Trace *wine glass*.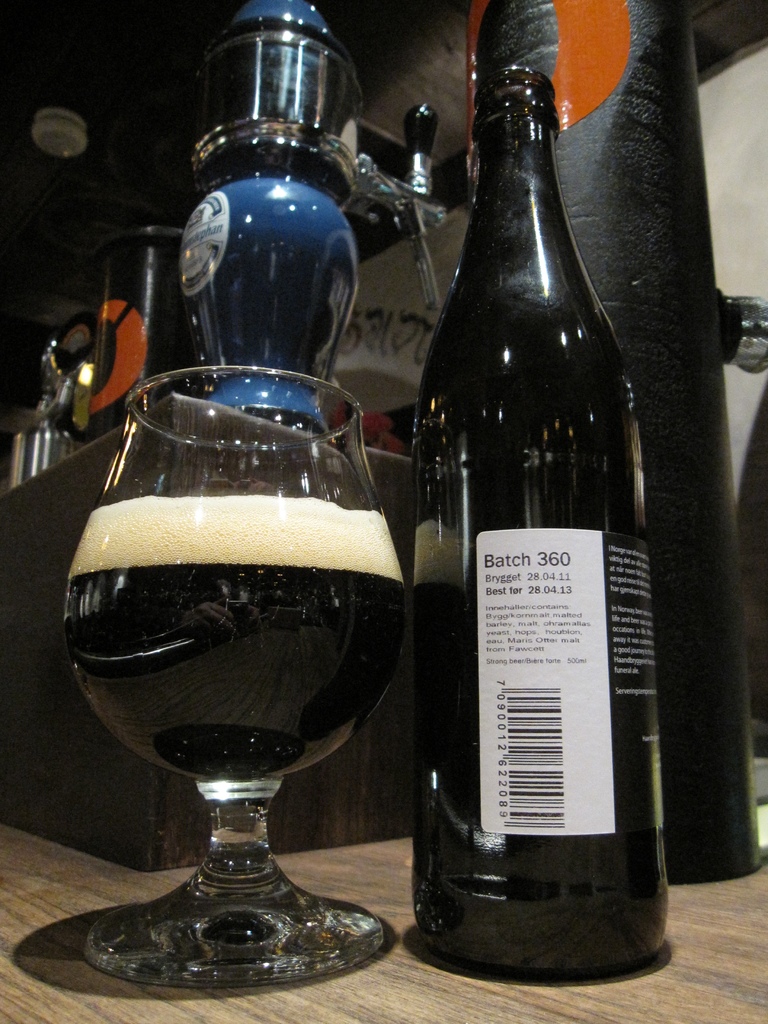
Traced to (60,371,405,993).
